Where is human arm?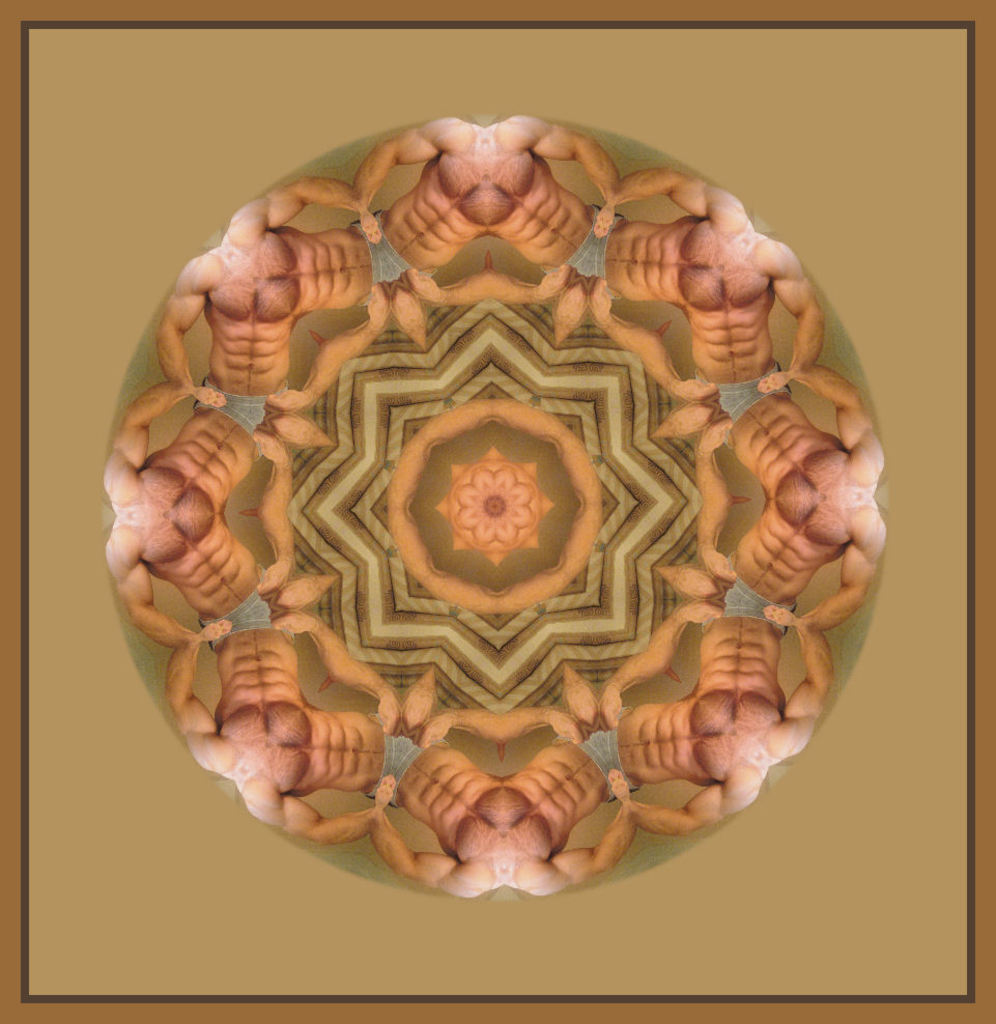
region(581, 161, 746, 224).
